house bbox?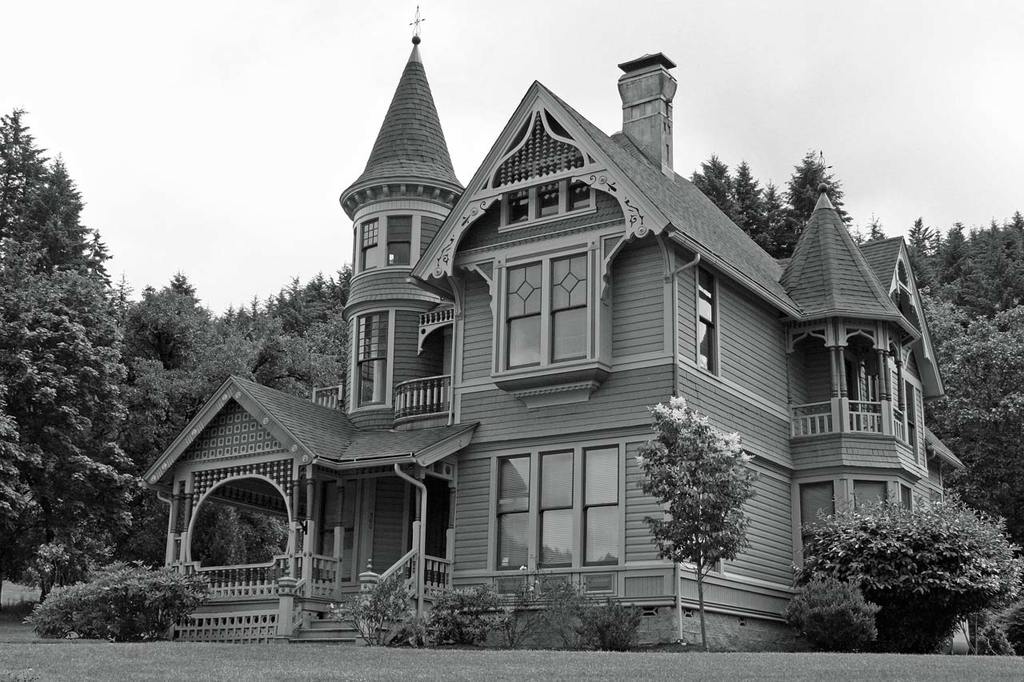
474,118,793,624
